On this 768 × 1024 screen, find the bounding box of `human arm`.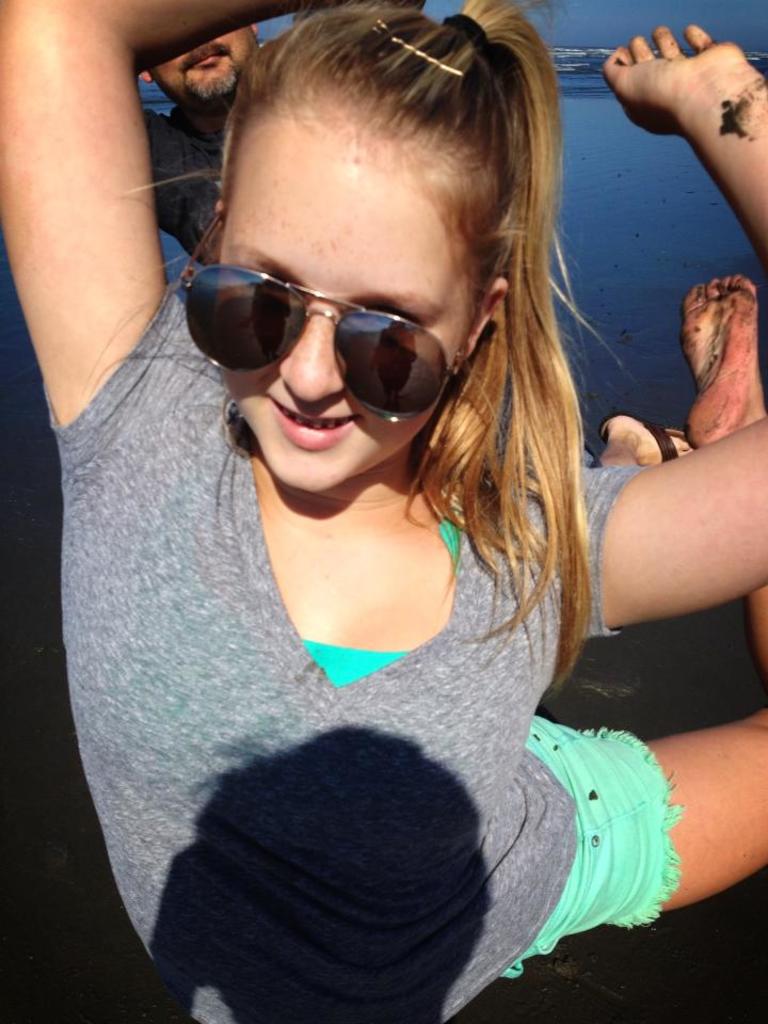
Bounding box: 13,0,196,441.
